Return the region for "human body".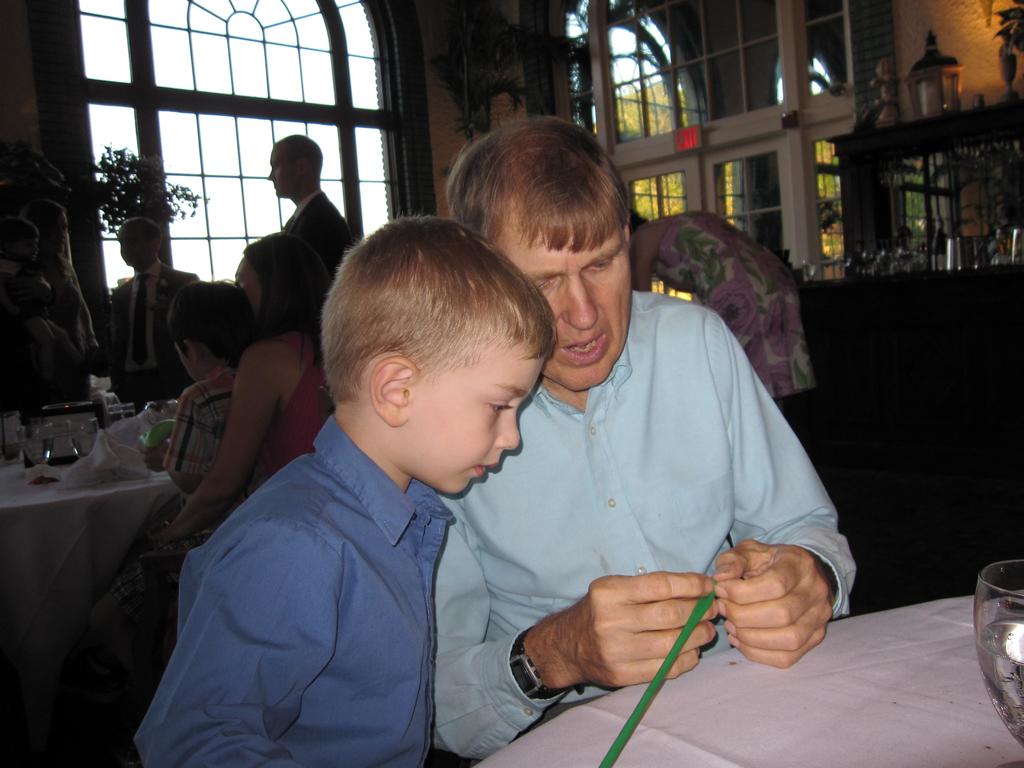
box=[0, 265, 94, 401].
